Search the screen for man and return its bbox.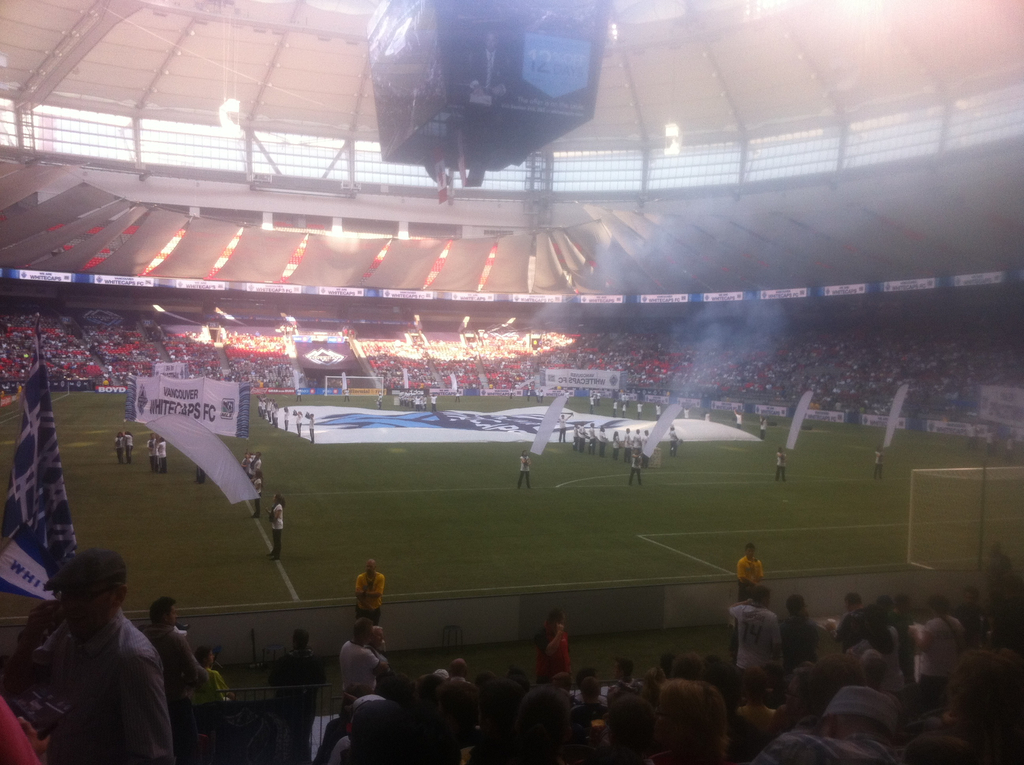
Found: {"left": 682, "top": 406, "right": 691, "bottom": 417}.
